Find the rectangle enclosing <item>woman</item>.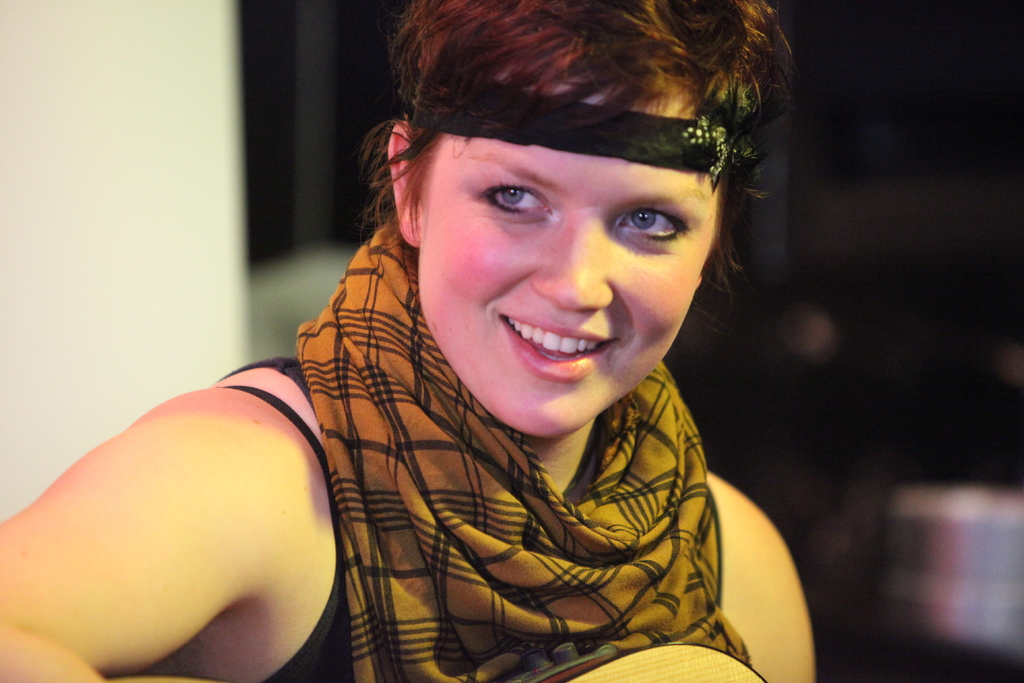
bbox=[157, 11, 851, 680].
